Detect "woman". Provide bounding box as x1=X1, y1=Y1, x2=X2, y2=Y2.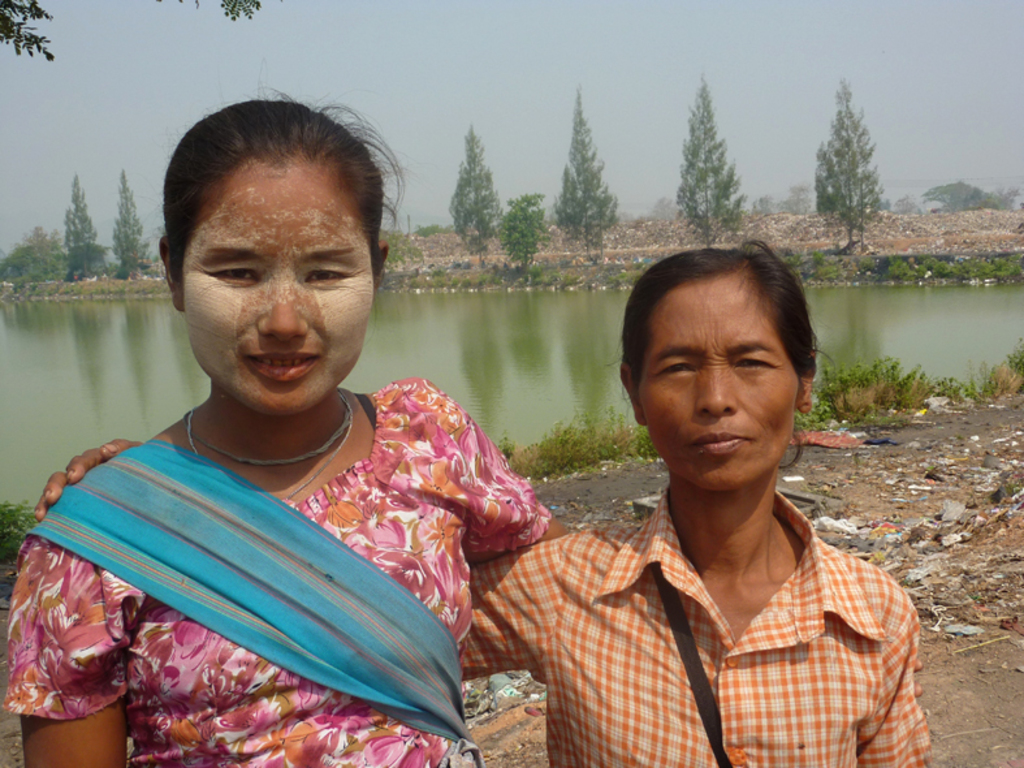
x1=33, y1=234, x2=932, y2=767.
